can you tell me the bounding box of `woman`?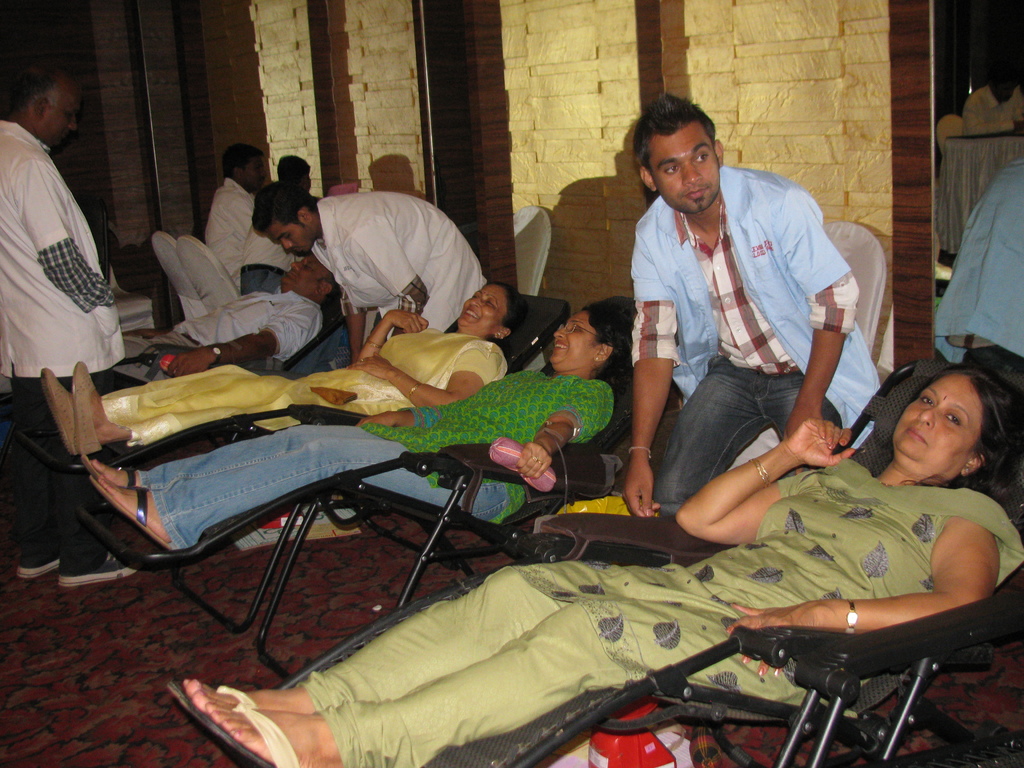
box=[83, 300, 605, 553].
